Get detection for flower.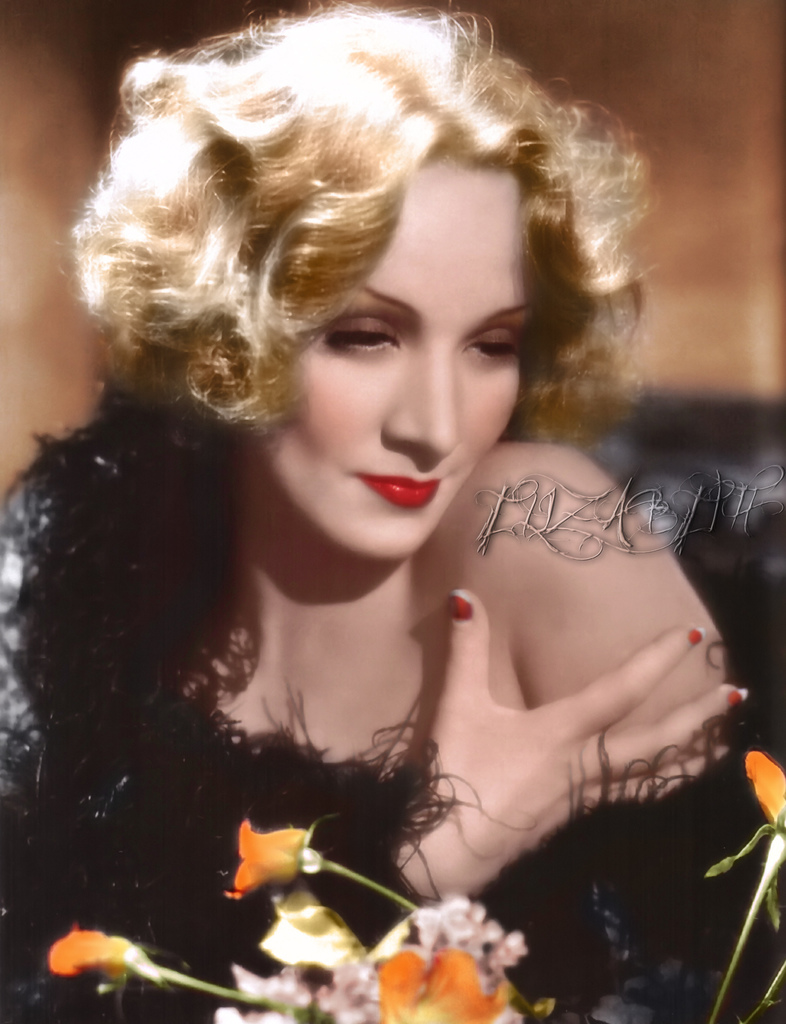
Detection: detection(746, 744, 785, 833).
